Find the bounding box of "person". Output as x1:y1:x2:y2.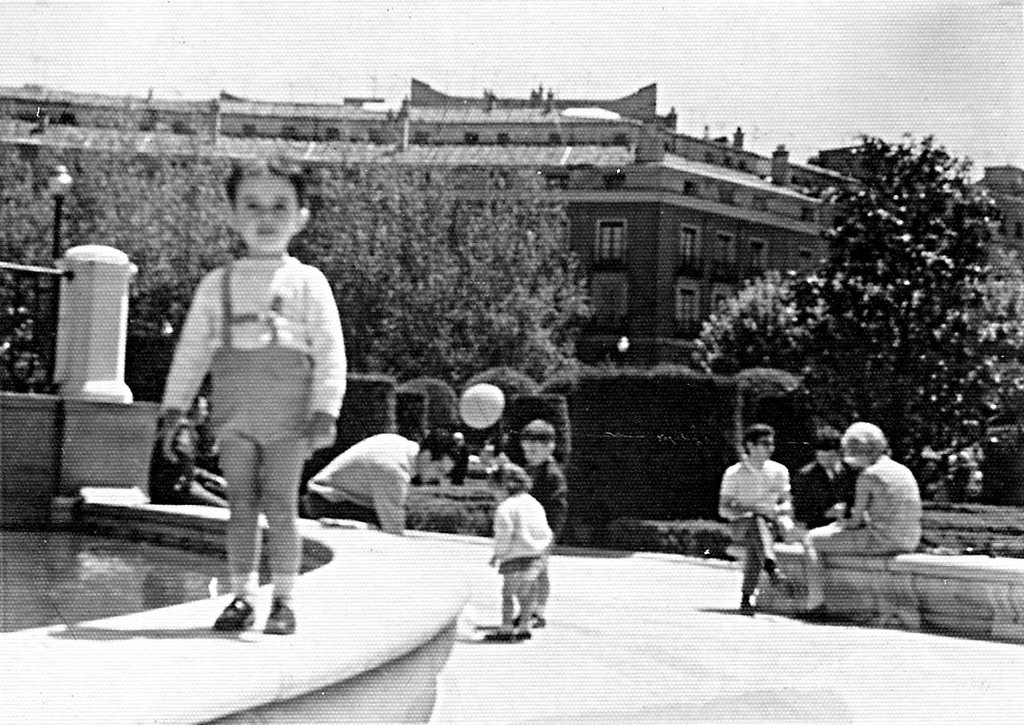
799:417:922:616.
